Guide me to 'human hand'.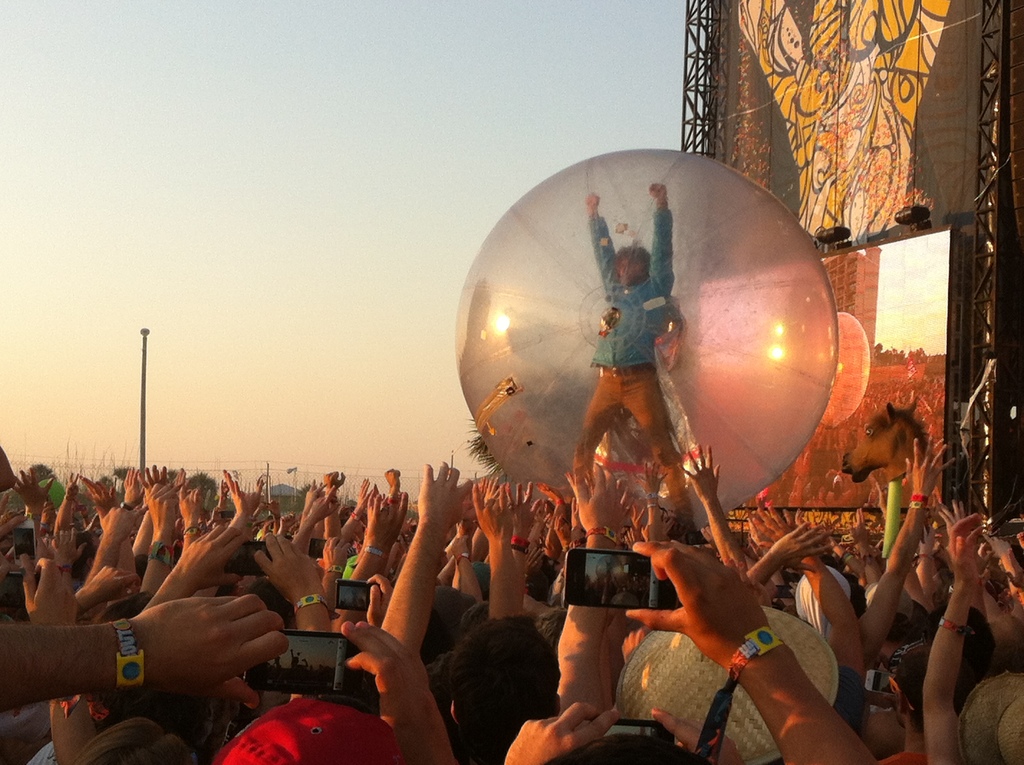
Guidance: <box>582,190,600,210</box>.
